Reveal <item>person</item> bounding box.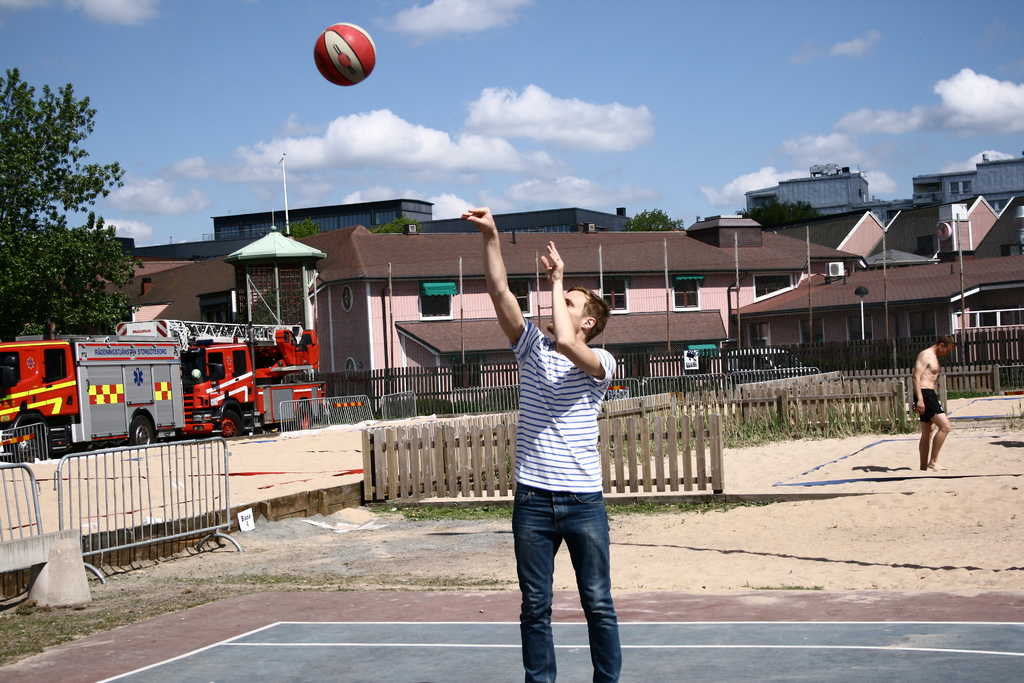
Revealed: x1=915 y1=336 x2=953 y2=464.
